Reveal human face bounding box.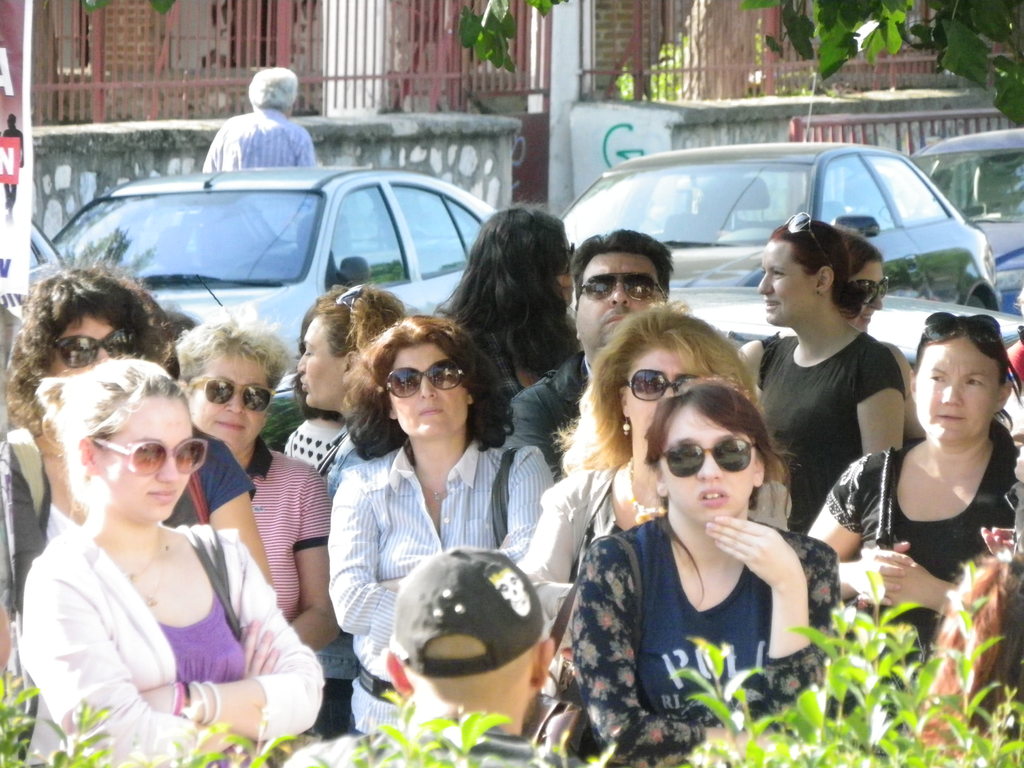
Revealed: l=916, t=333, r=1005, b=442.
